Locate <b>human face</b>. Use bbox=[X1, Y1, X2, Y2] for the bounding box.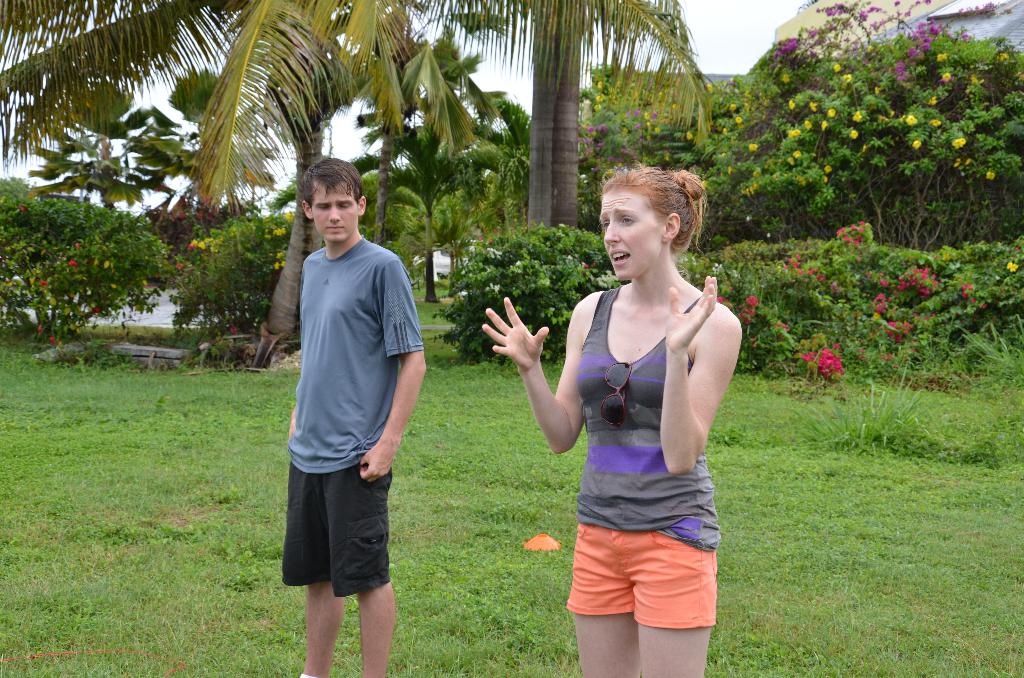
bbox=[308, 182, 358, 239].
